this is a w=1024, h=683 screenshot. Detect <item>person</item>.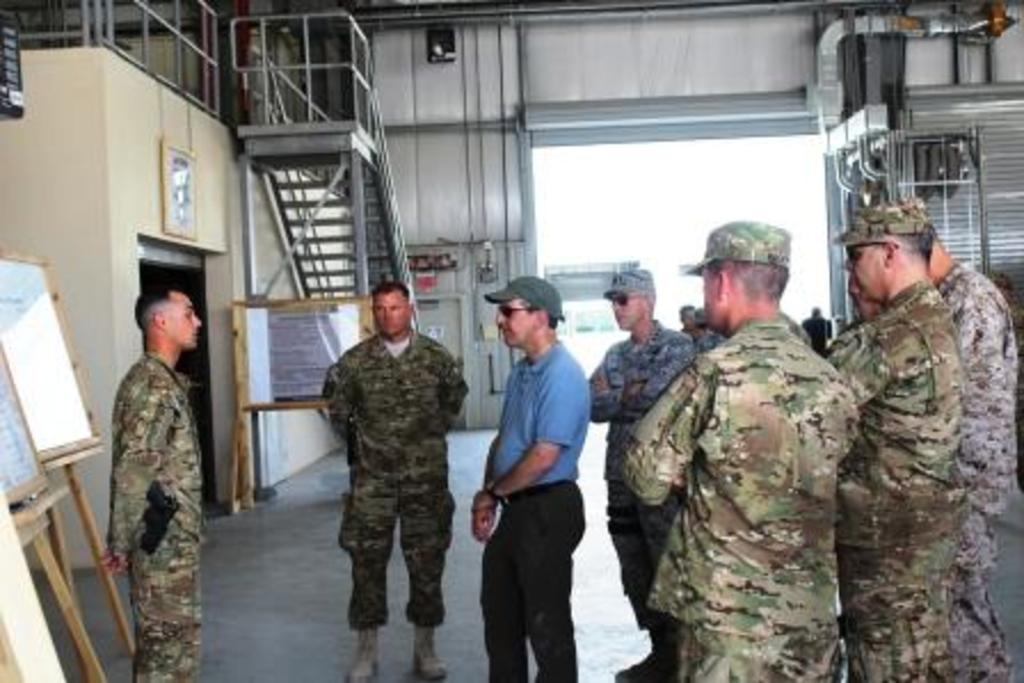
Rect(613, 219, 857, 681).
